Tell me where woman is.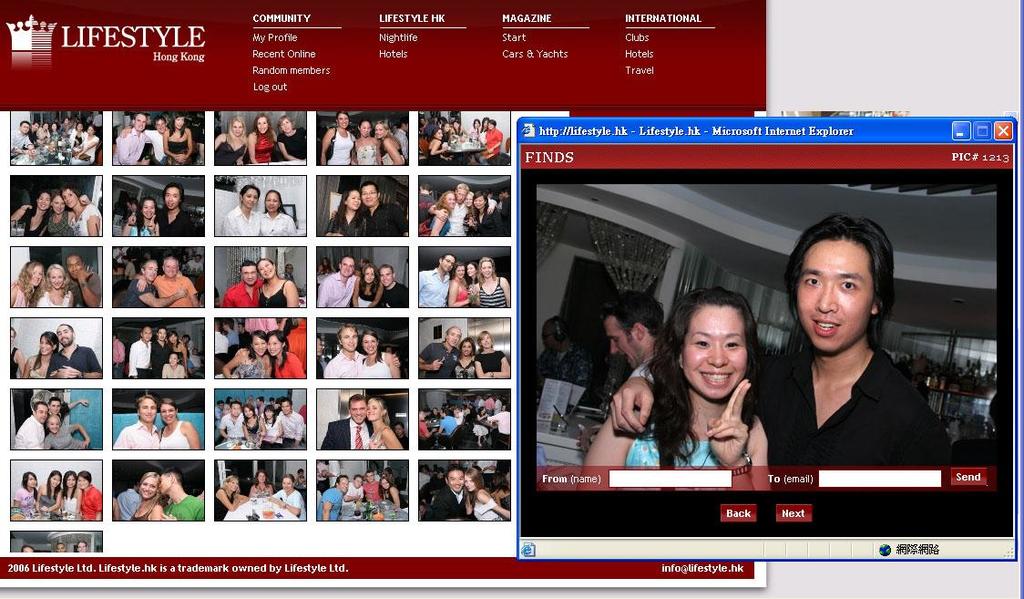
woman is at {"x1": 36, "y1": 266, "x2": 75, "y2": 309}.
